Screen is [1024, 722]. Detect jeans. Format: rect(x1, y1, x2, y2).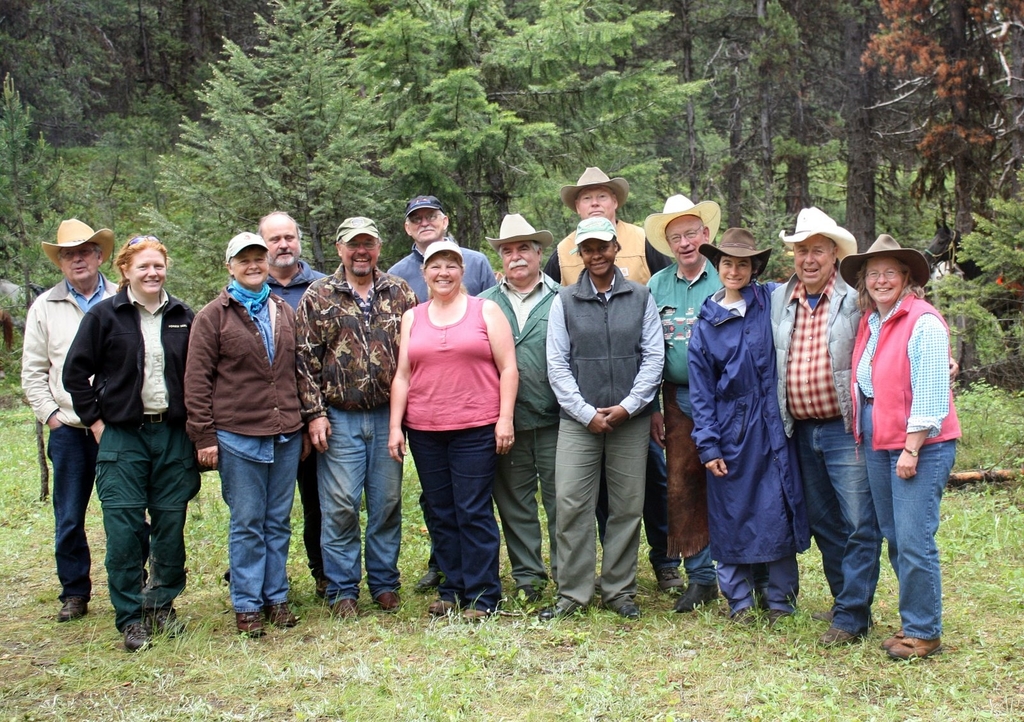
rect(792, 413, 881, 639).
